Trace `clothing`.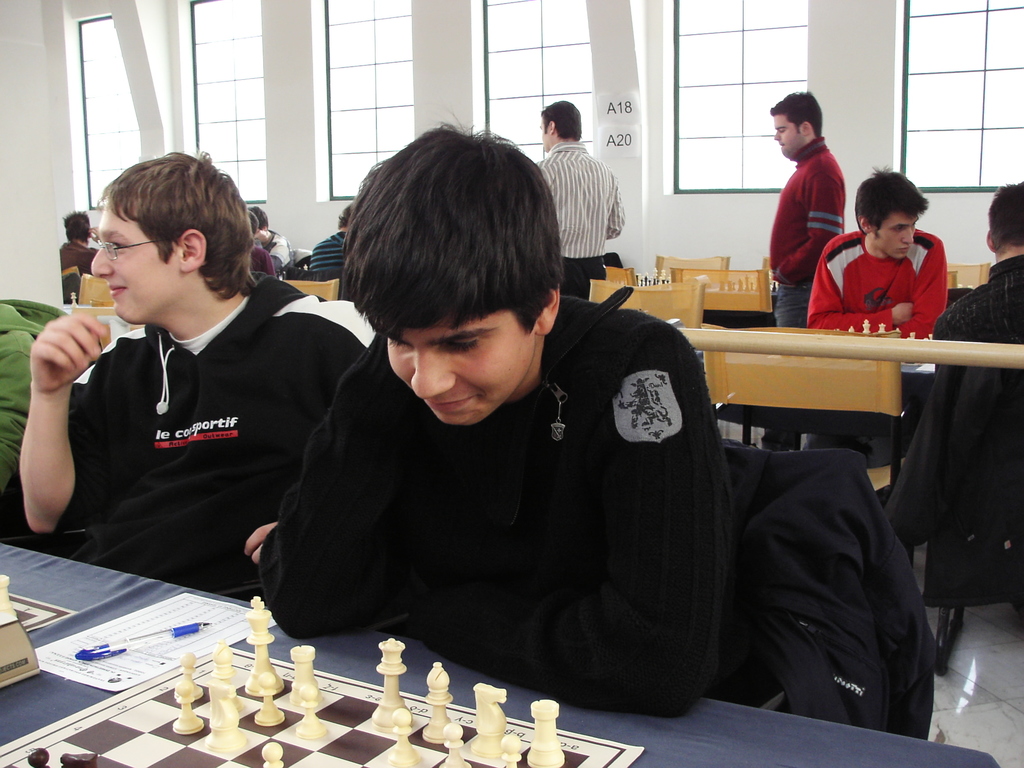
Traced to (left=260, top=230, right=292, bottom=273).
